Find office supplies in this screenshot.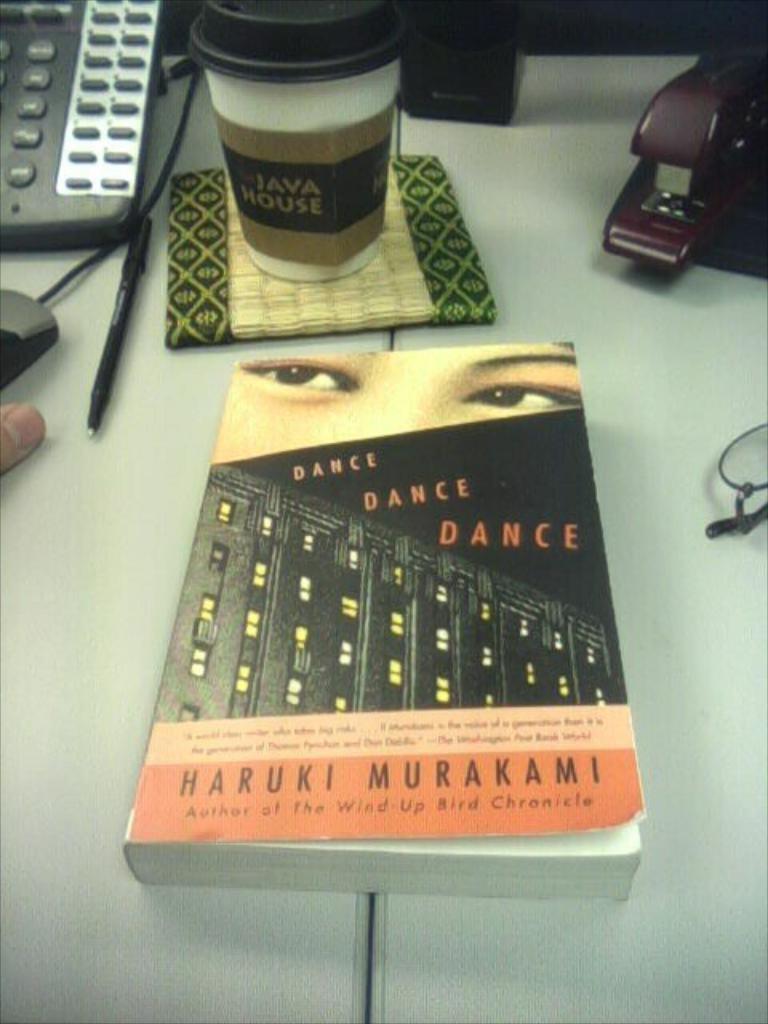
The bounding box for office supplies is (117,352,643,896).
